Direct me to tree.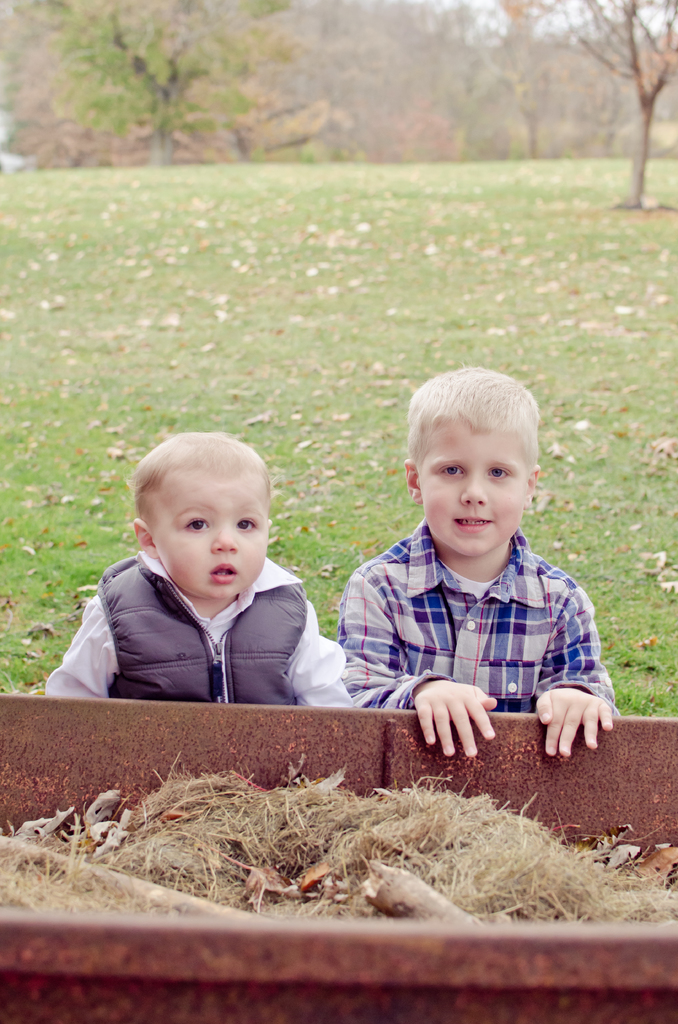
Direction: l=559, t=0, r=677, b=211.
